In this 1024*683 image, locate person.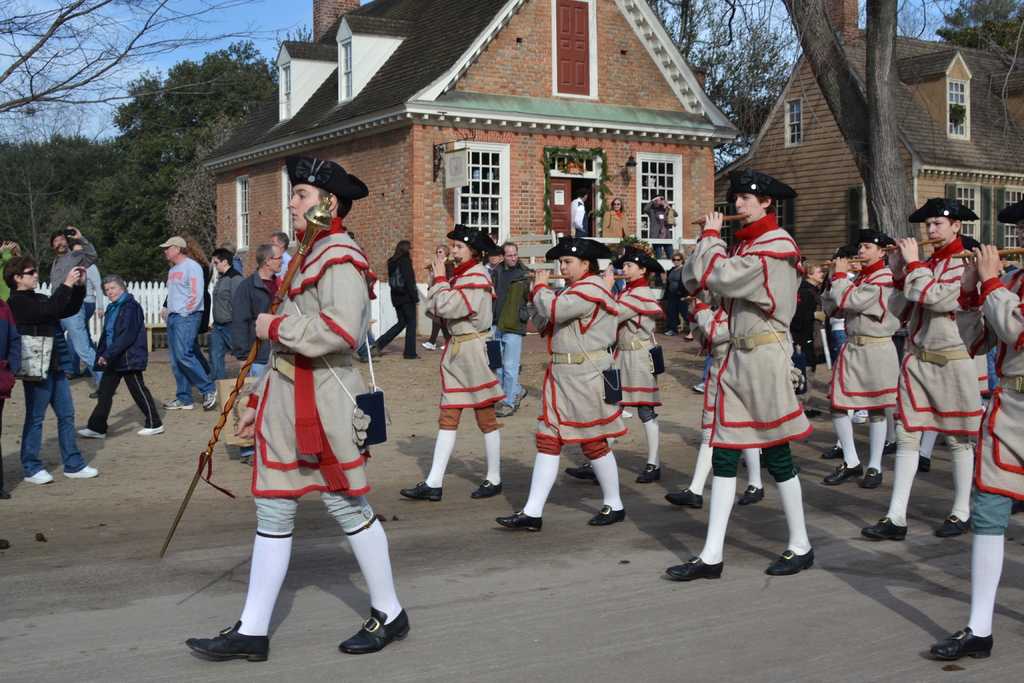
Bounding box: <region>614, 241, 668, 480</region>.
